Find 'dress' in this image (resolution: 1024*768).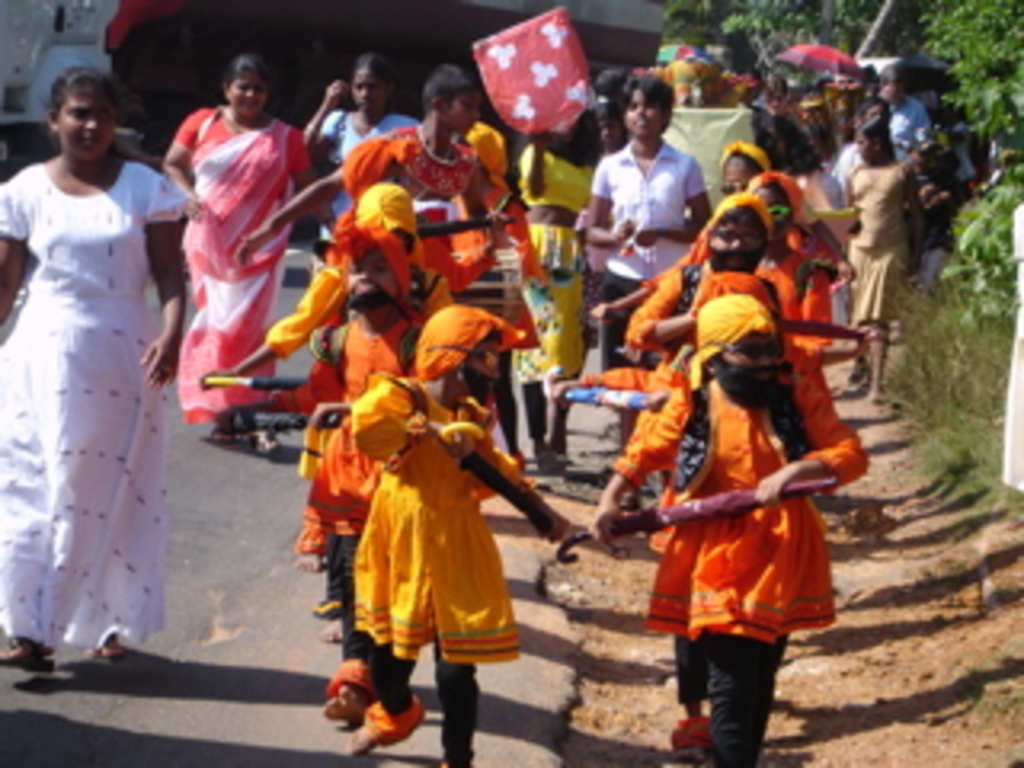
locate(0, 154, 202, 643).
